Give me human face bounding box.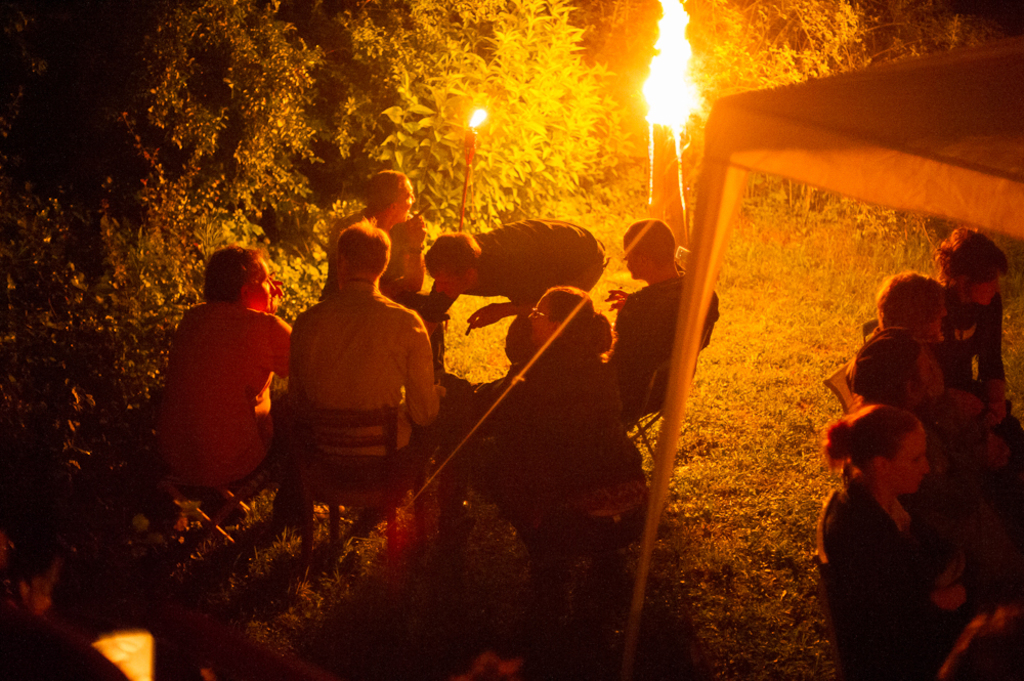
x1=626, y1=237, x2=639, y2=282.
